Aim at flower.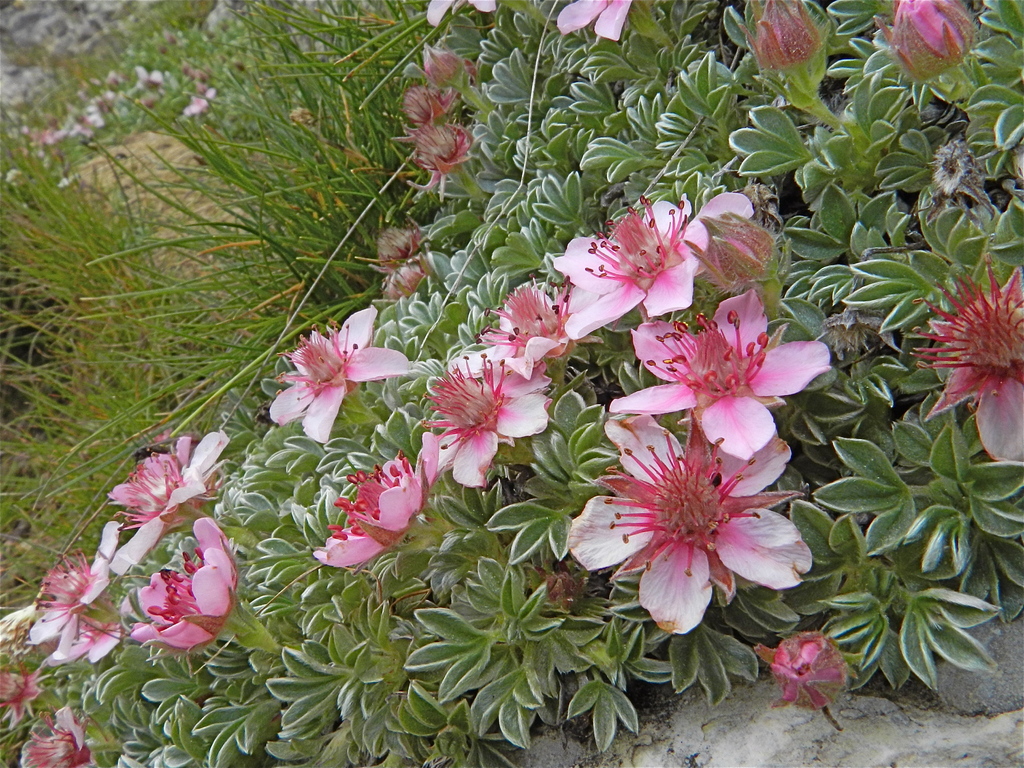
Aimed at bbox=(262, 307, 416, 438).
